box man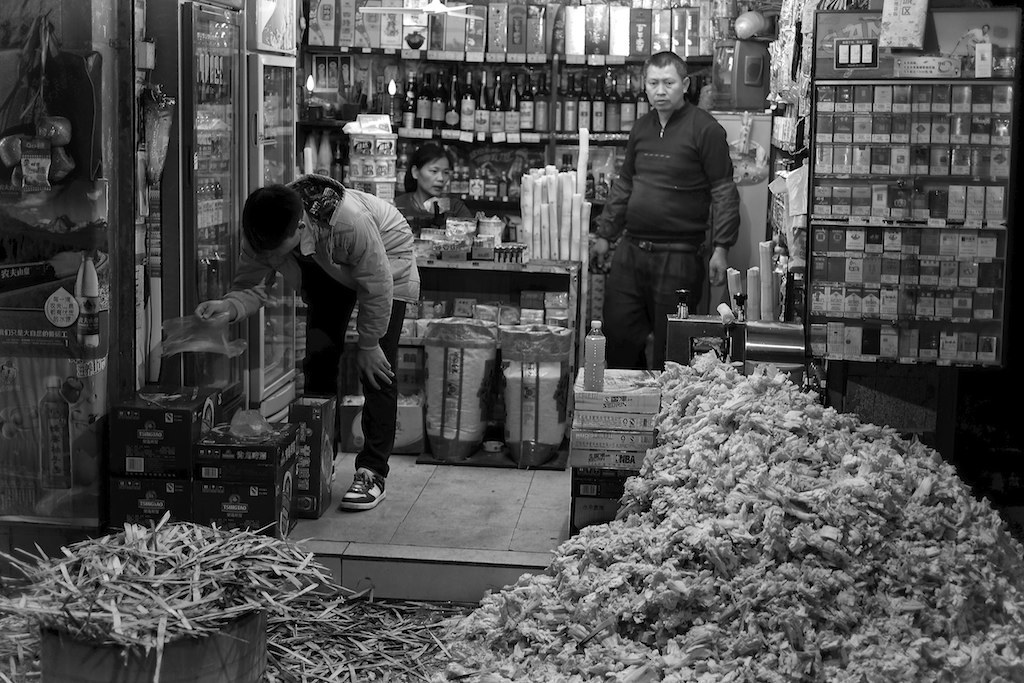
left=384, top=195, right=473, bottom=230
